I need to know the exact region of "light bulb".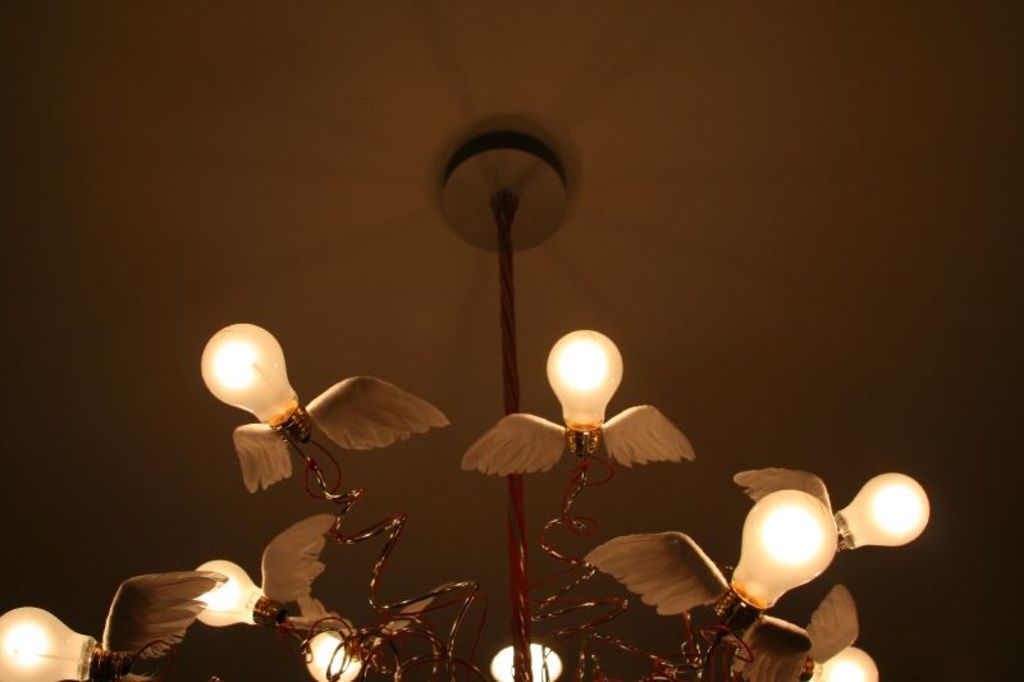
Region: x1=0, y1=608, x2=134, y2=681.
